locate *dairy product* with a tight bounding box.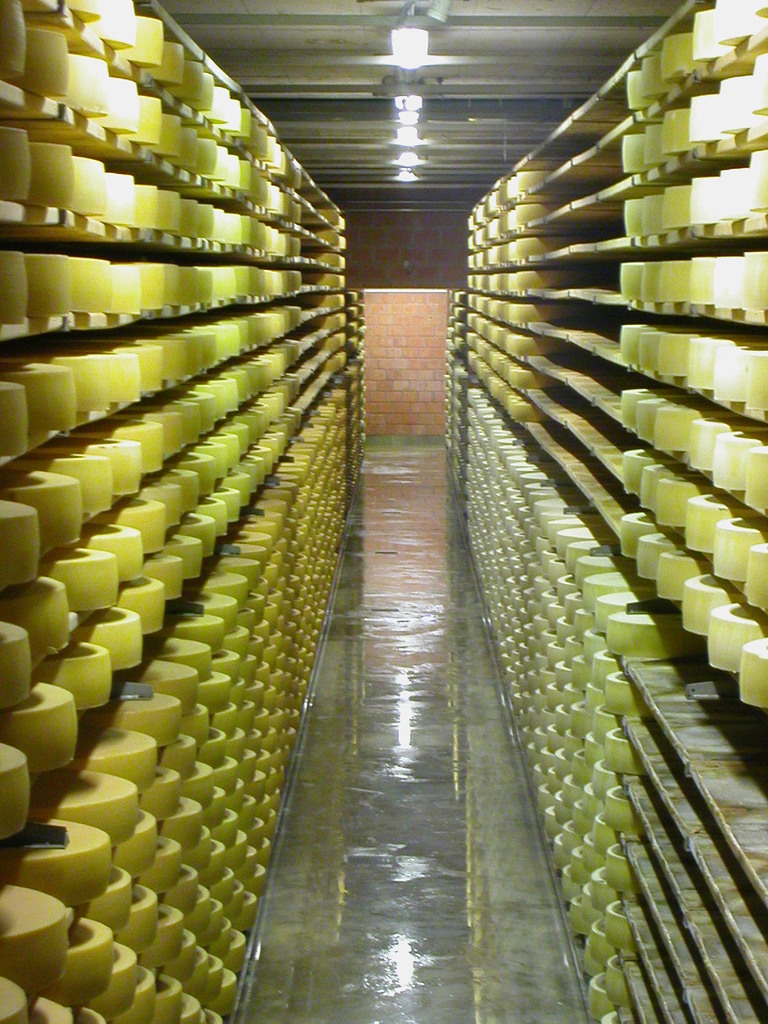
{"left": 238, "top": 164, "right": 264, "bottom": 199}.
